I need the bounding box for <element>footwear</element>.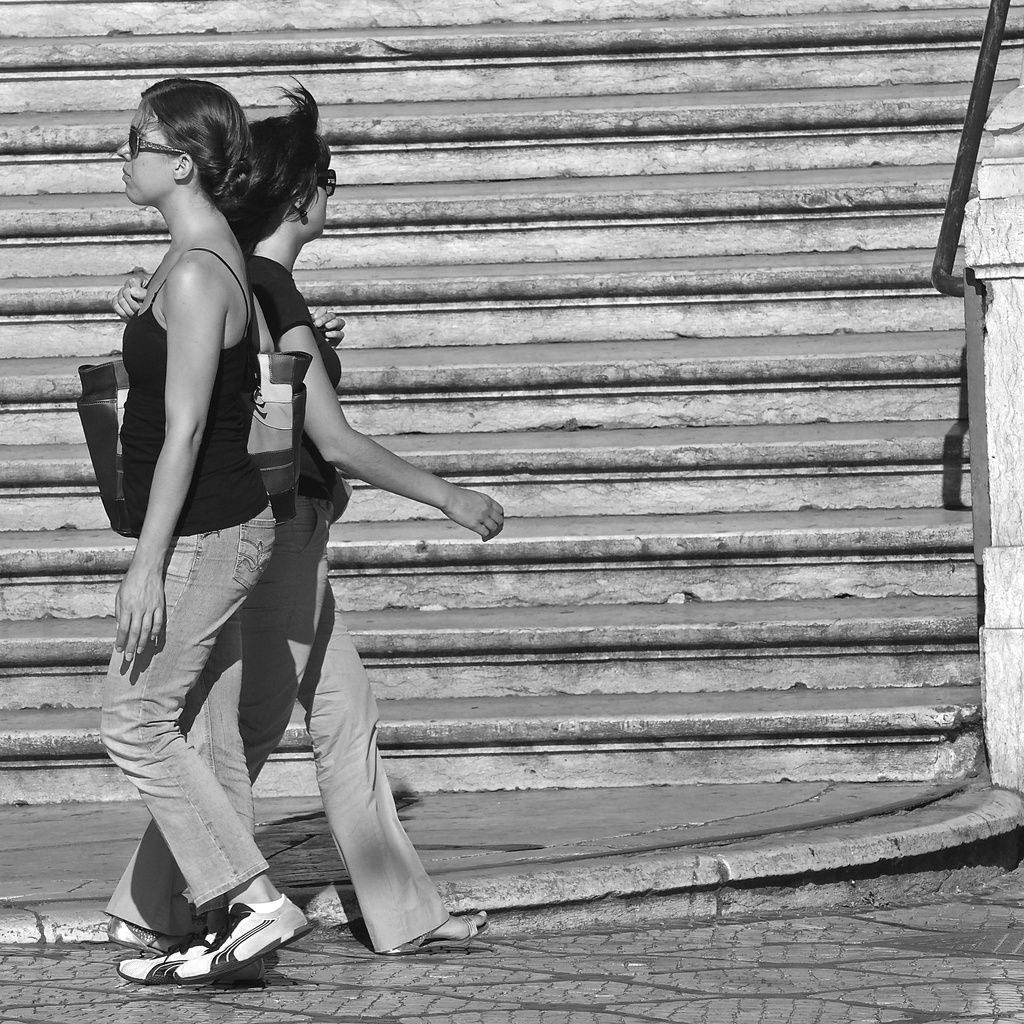
Here it is: (377,915,487,959).
